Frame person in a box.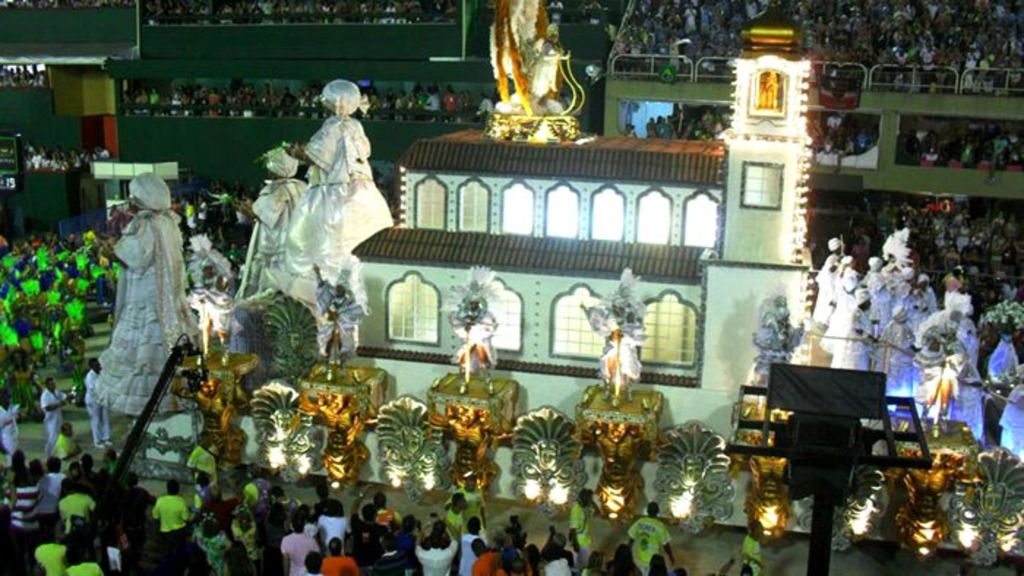
region(86, 171, 181, 443).
